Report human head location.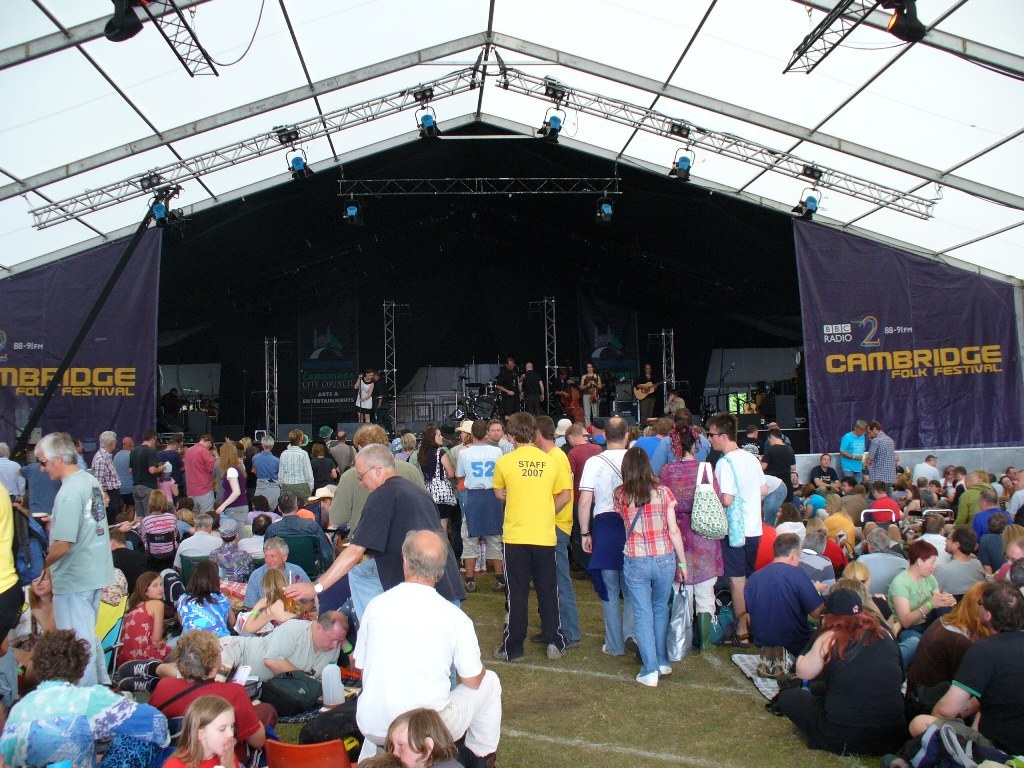
Report: {"left": 978, "top": 489, "right": 1000, "bottom": 512}.
